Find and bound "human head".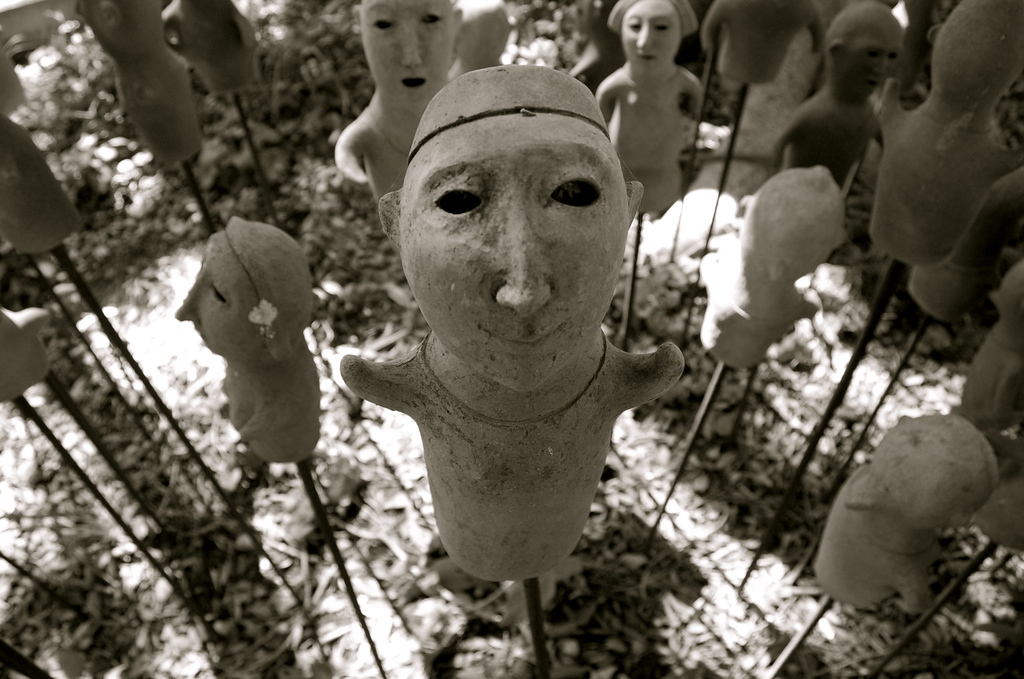
Bound: box(825, 3, 904, 102).
